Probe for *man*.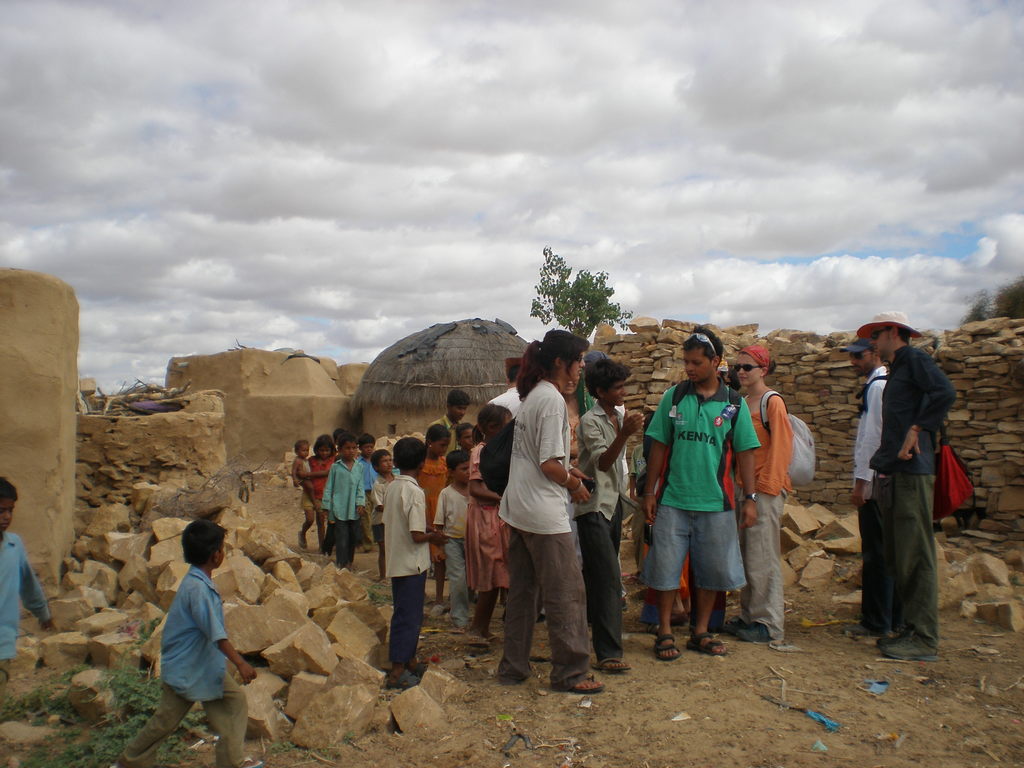
Probe result: bbox(641, 323, 768, 656).
